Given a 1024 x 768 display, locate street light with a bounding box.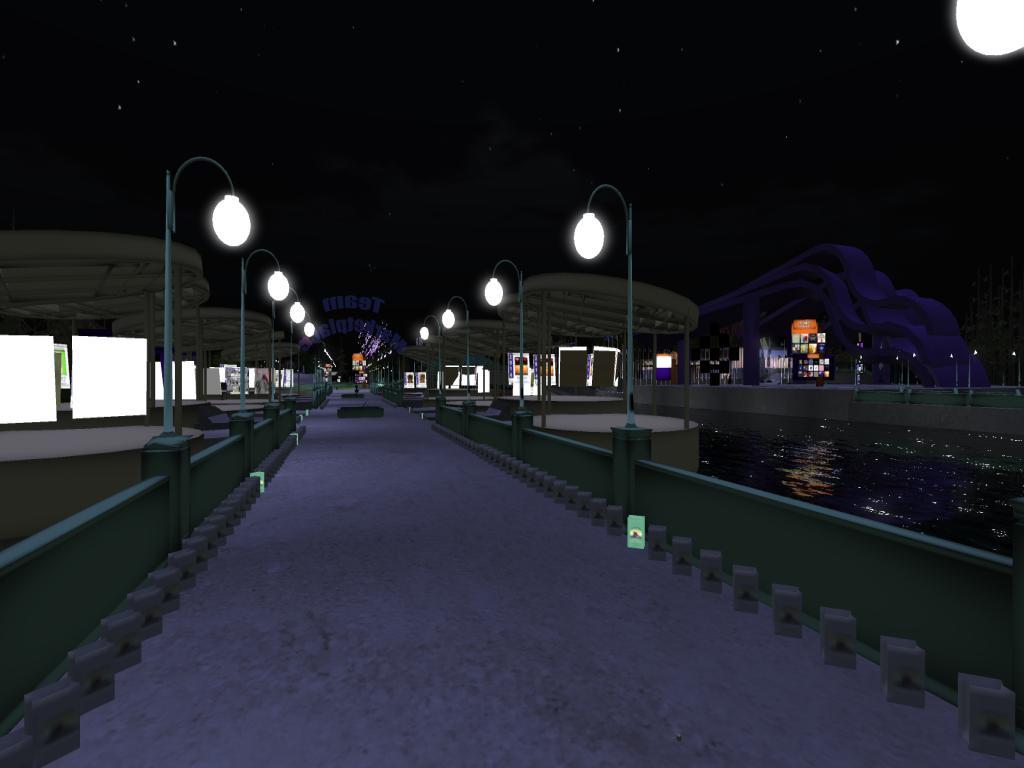
Located: [x1=948, y1=352, x2=959, y2=385].
